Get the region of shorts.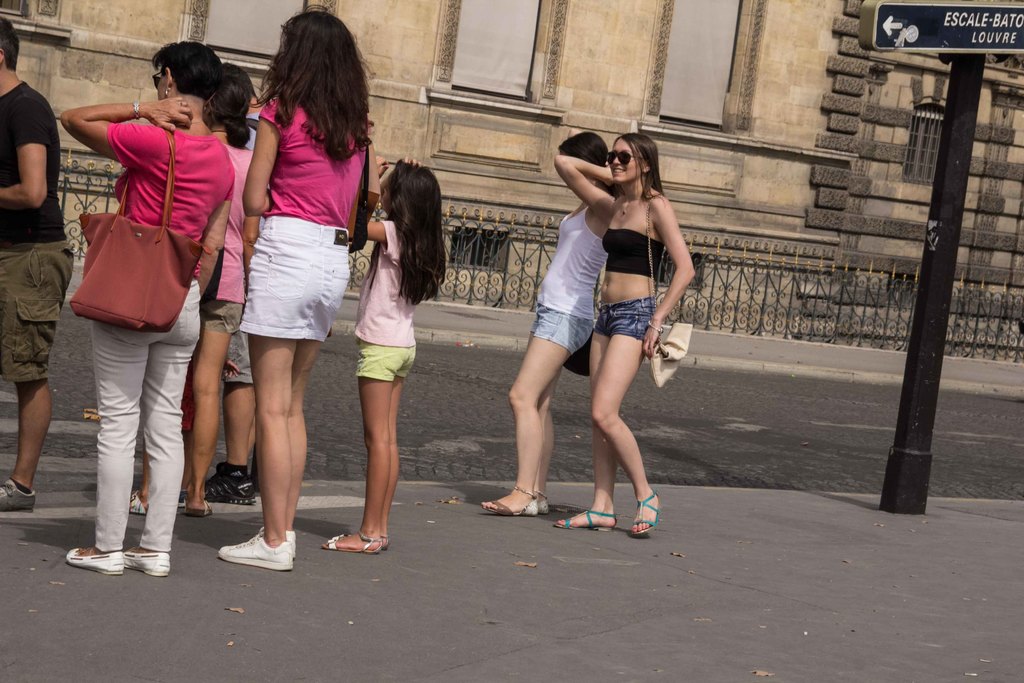
left=353, top=337, right=413, bottom=378.
